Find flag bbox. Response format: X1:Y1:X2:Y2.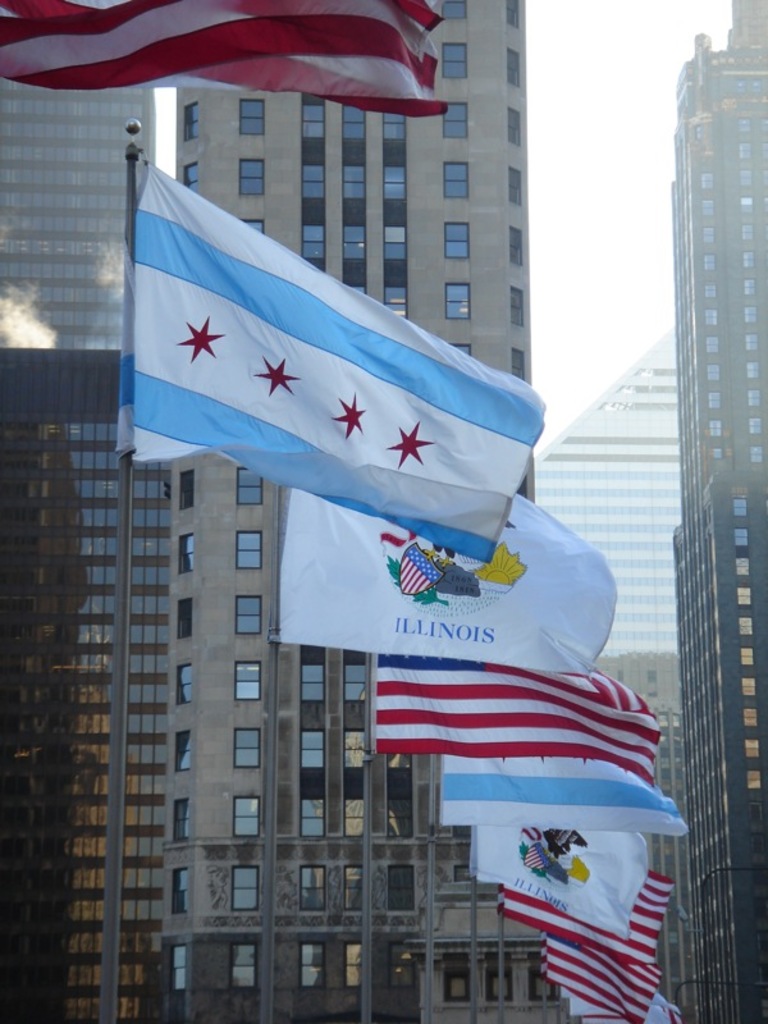
470:836:652:932.
